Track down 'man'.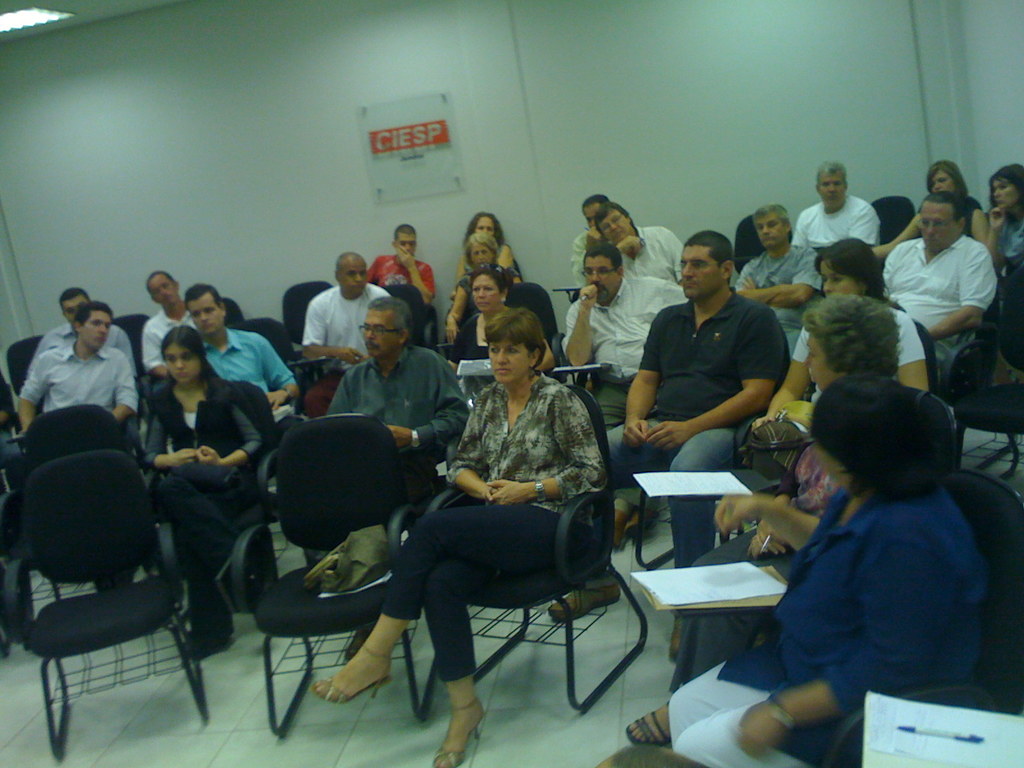
Tracked to box=[593, 196, 696, 289].
